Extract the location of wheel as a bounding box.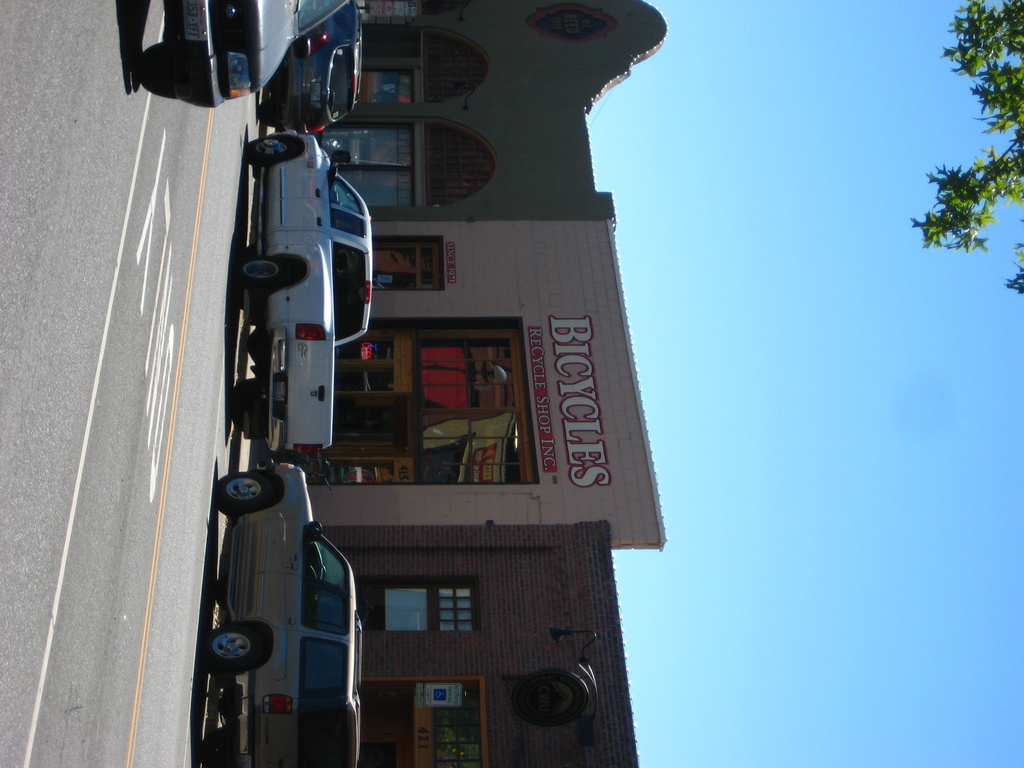
crop(229, 380, 253, 417).
